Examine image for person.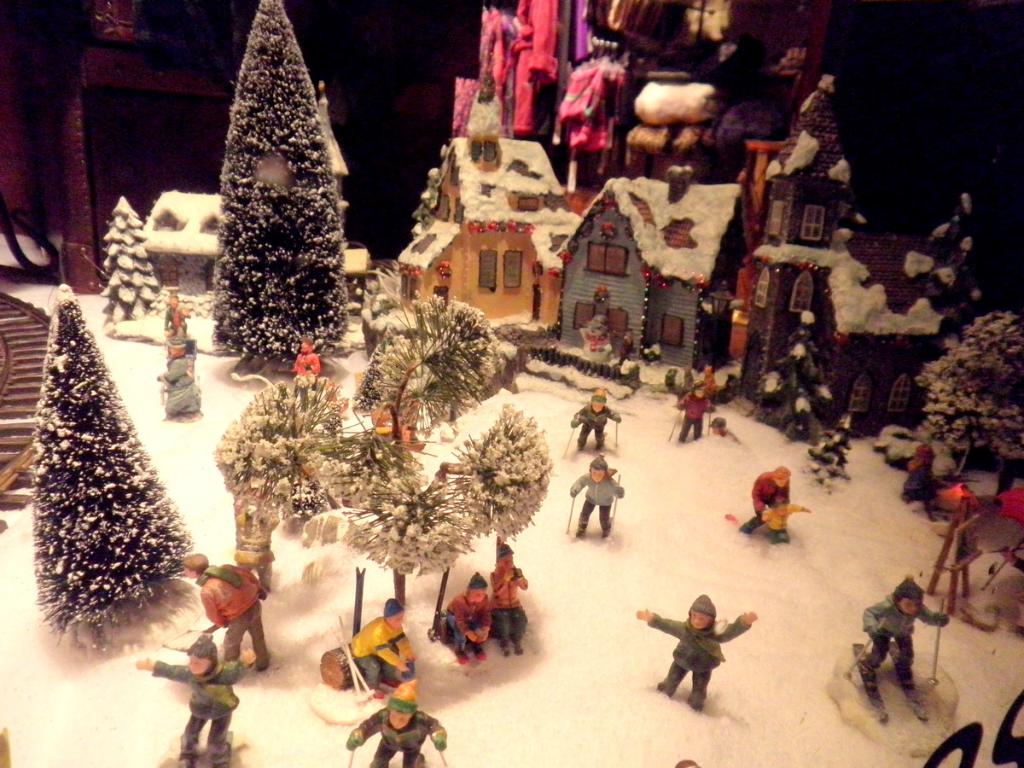
Examination result: (289,344,322,375).
